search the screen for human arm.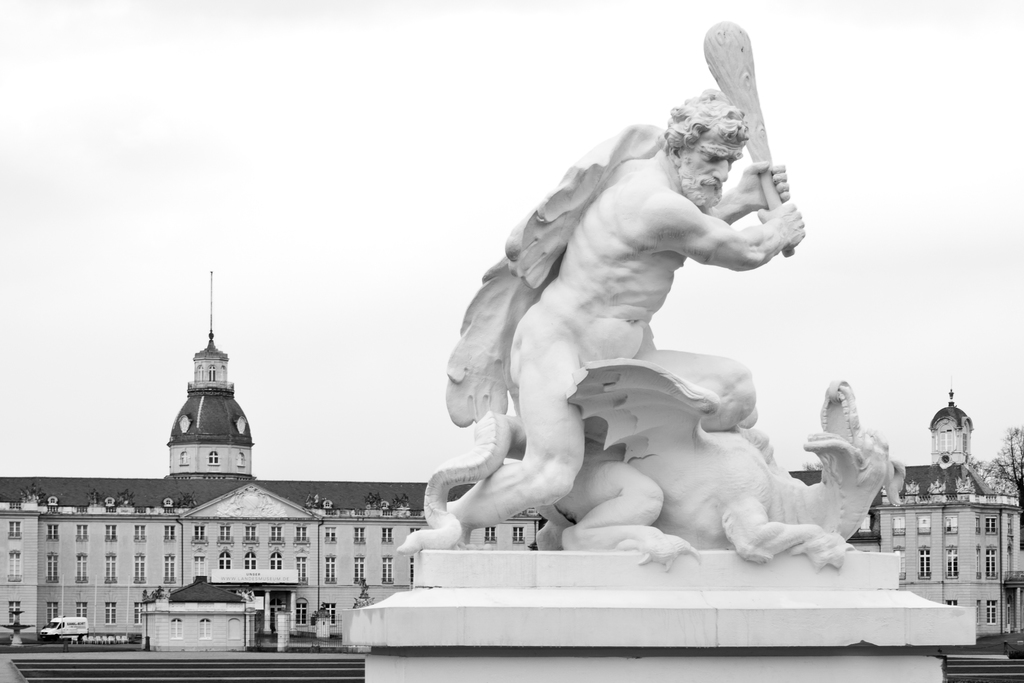
Found at (626,151,818,296).
